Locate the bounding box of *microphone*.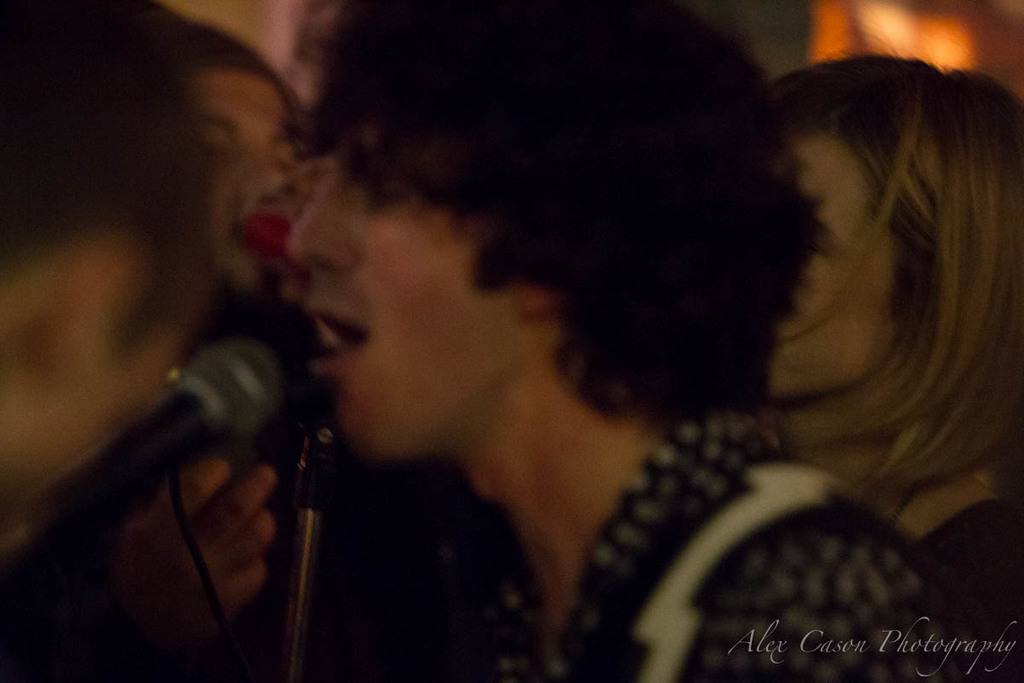
Bounding box: x1=45 y1=301 x2=351 y2=645.
